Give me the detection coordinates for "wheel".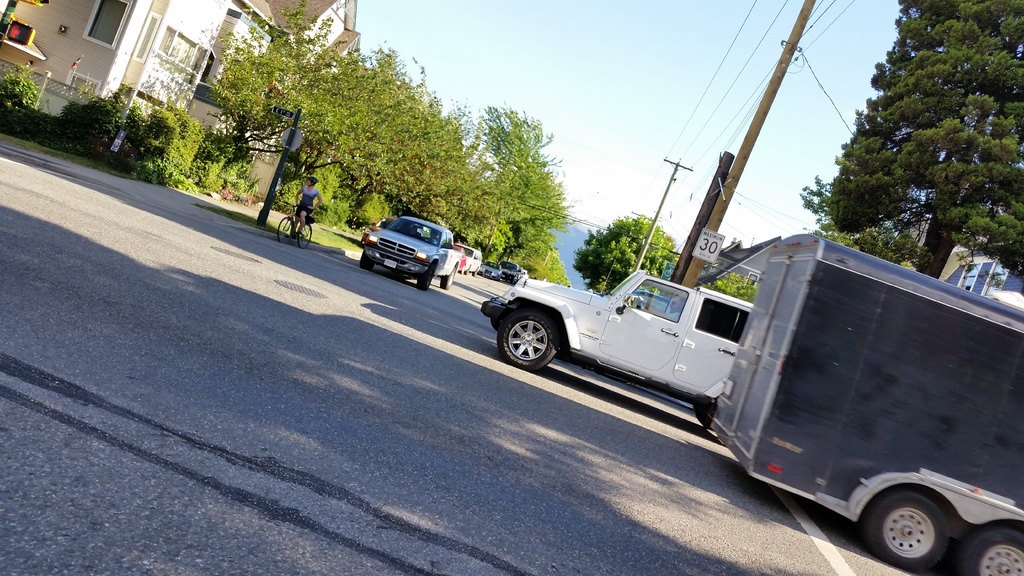
BBox(690, 396, 716, 435).
